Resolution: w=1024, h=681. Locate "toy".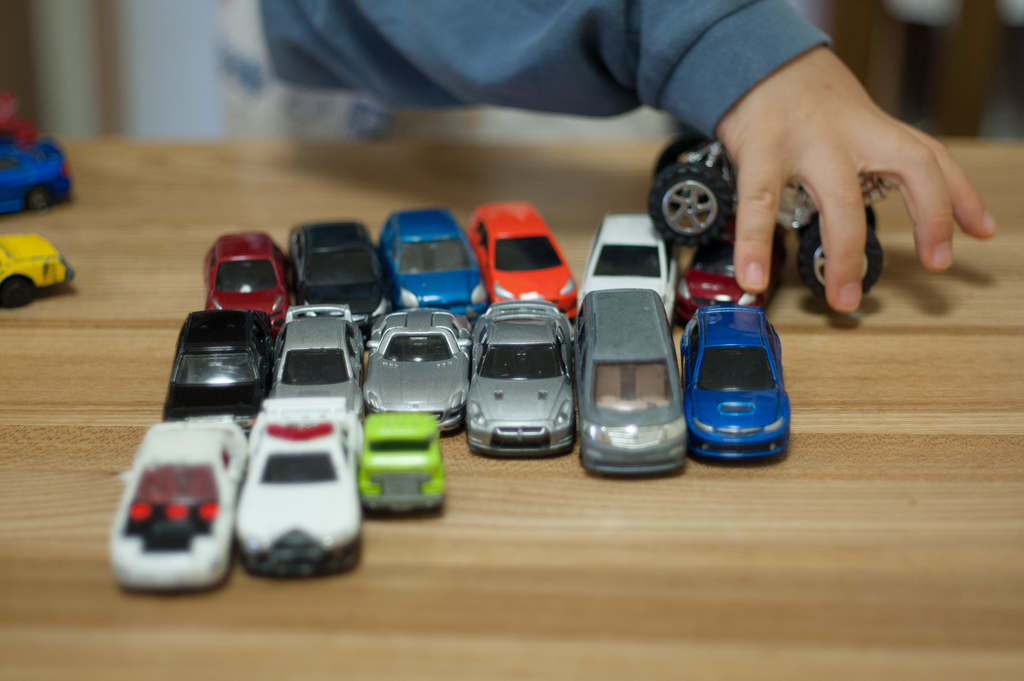
bbox(358, 308, 472, 426).
